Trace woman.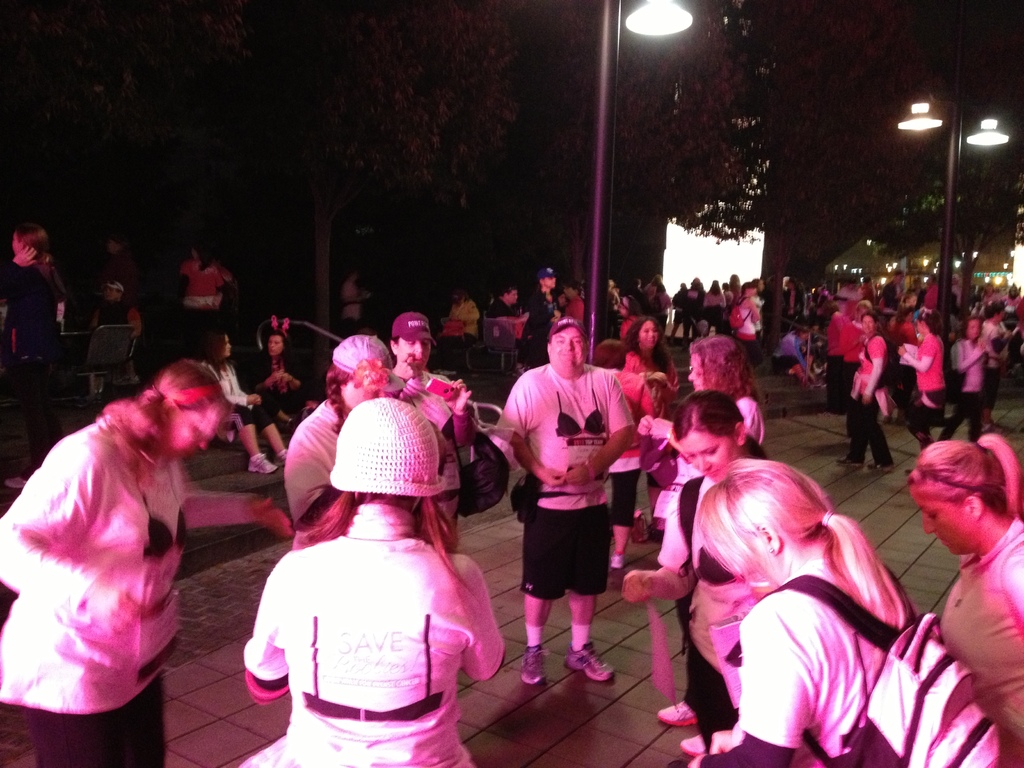
Traced to [left=108, top=234, right=134, bottom=308].
